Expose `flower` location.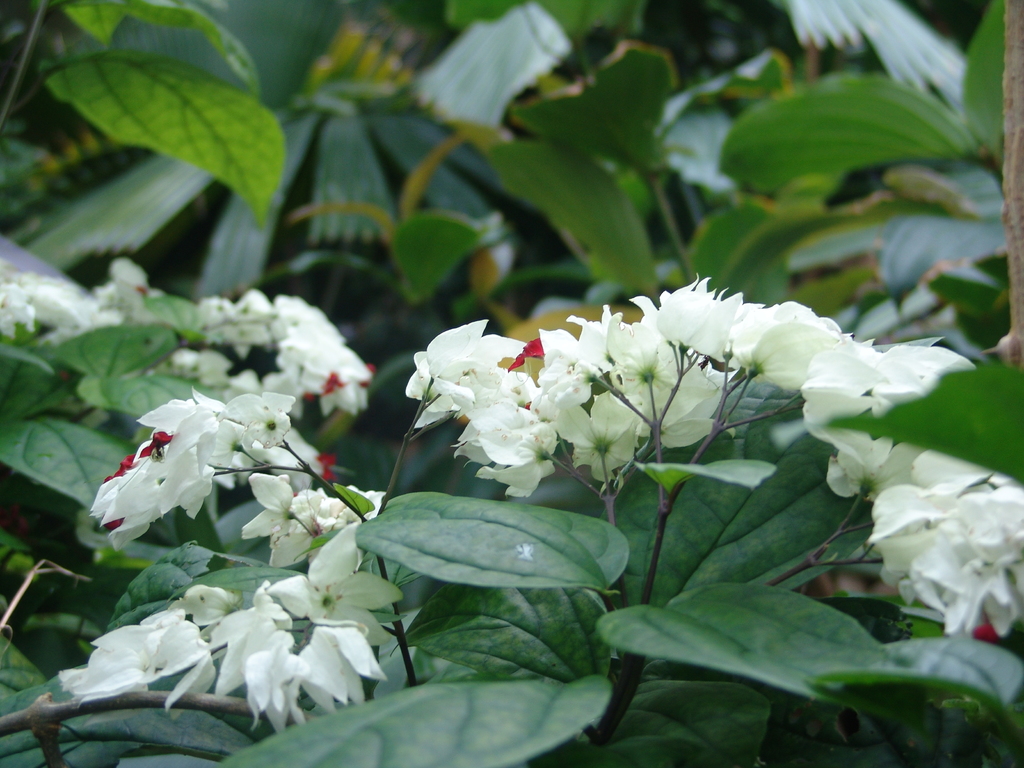
Exposed at <bbox>408, 1, 572, 132</bbox>.
